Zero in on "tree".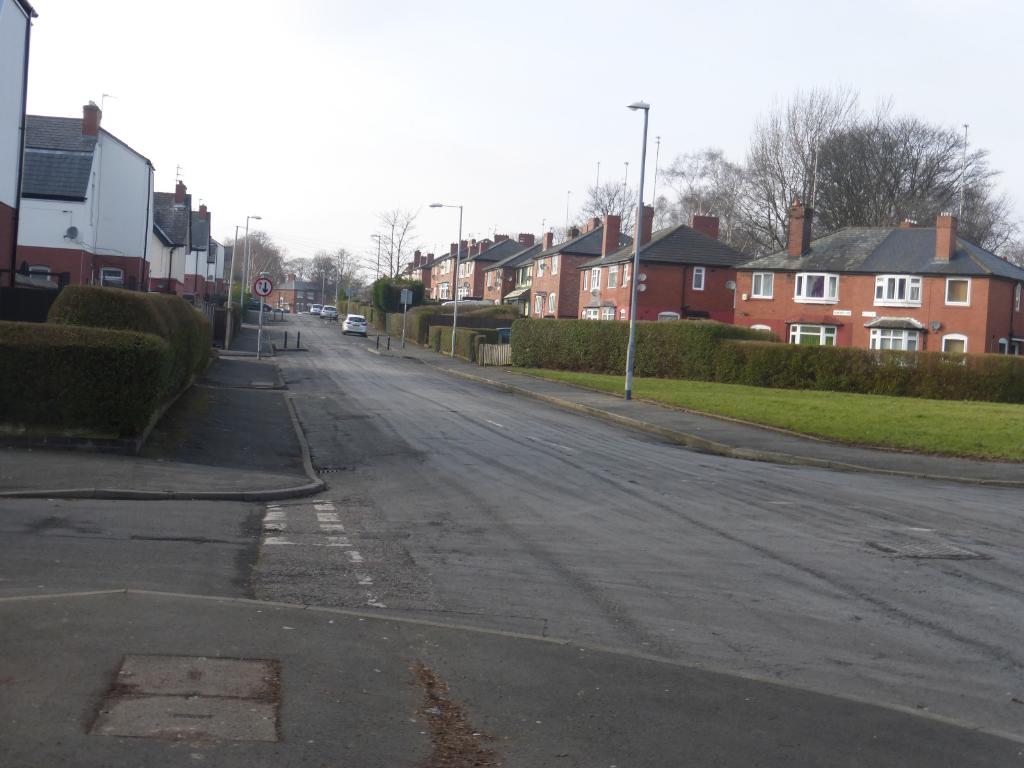
Zeroed in: l=582, t=181, r=645, b=237.
